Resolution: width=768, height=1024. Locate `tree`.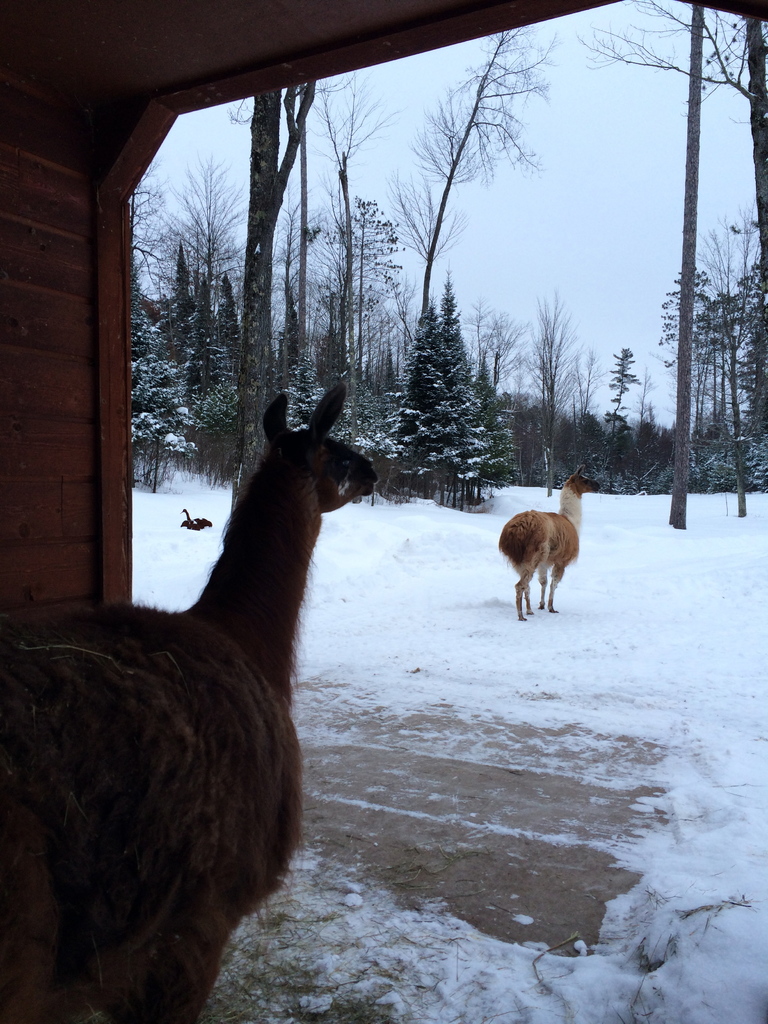
bbox=[384, 280, 513, 499].
